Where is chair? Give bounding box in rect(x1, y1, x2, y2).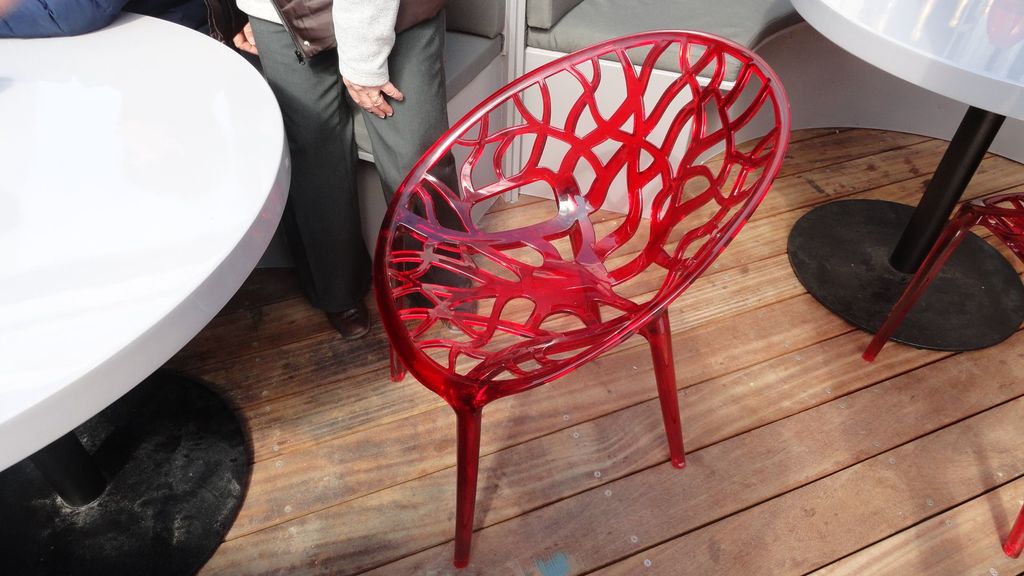
rect(357, 11, 810, 564).
